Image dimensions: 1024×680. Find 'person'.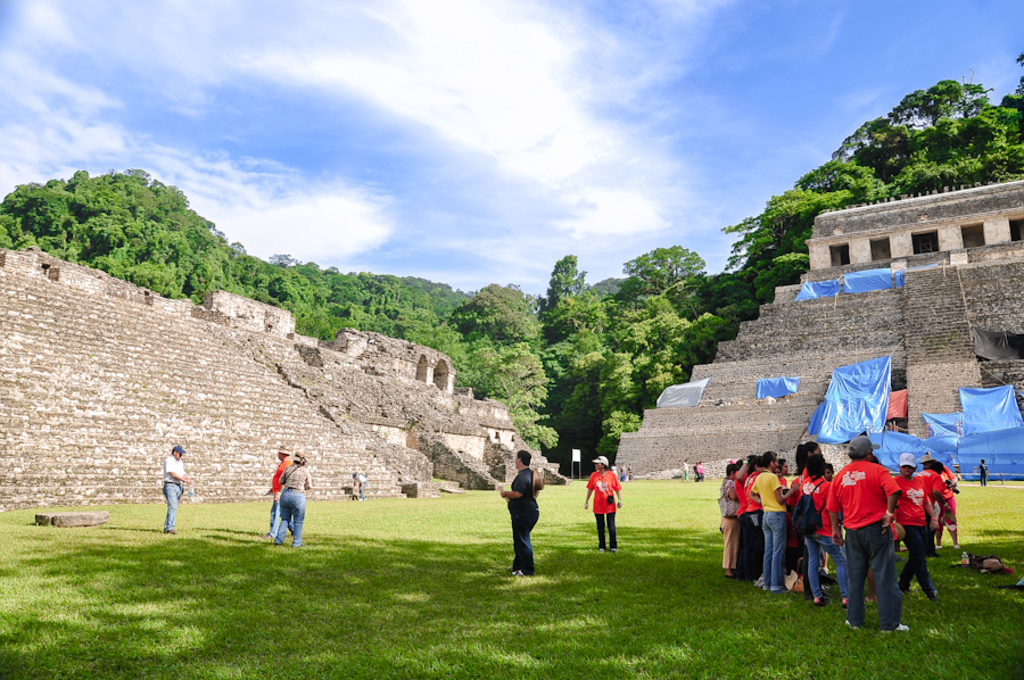
pyautogui.locateOnScreen(748, 450, 794, 589).
